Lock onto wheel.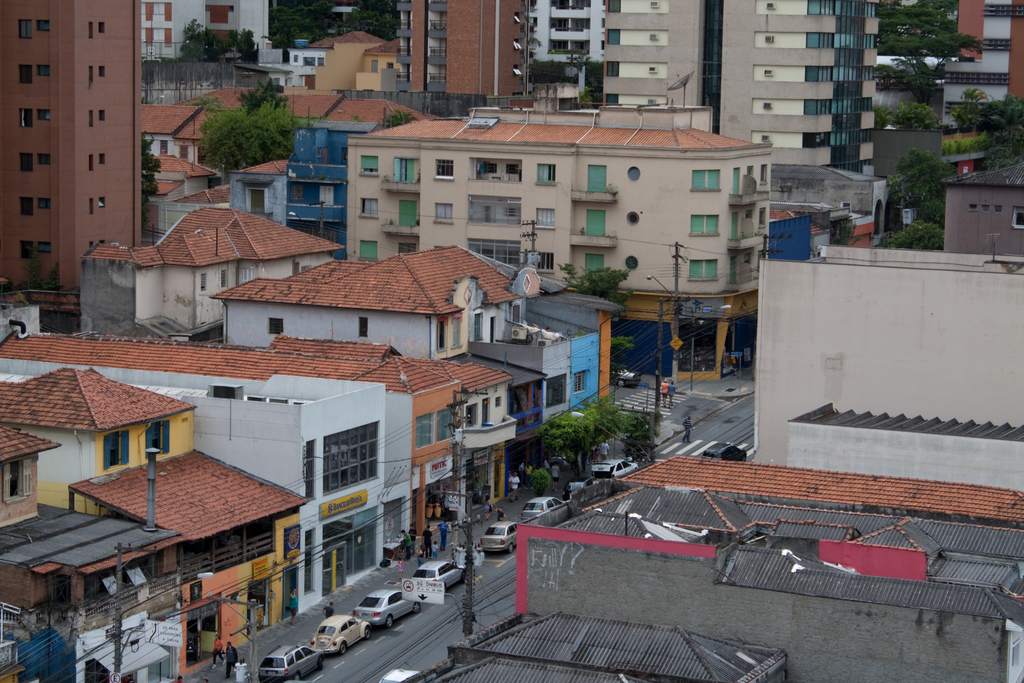
Locked: bbox=[317, 659, 321, 671].
